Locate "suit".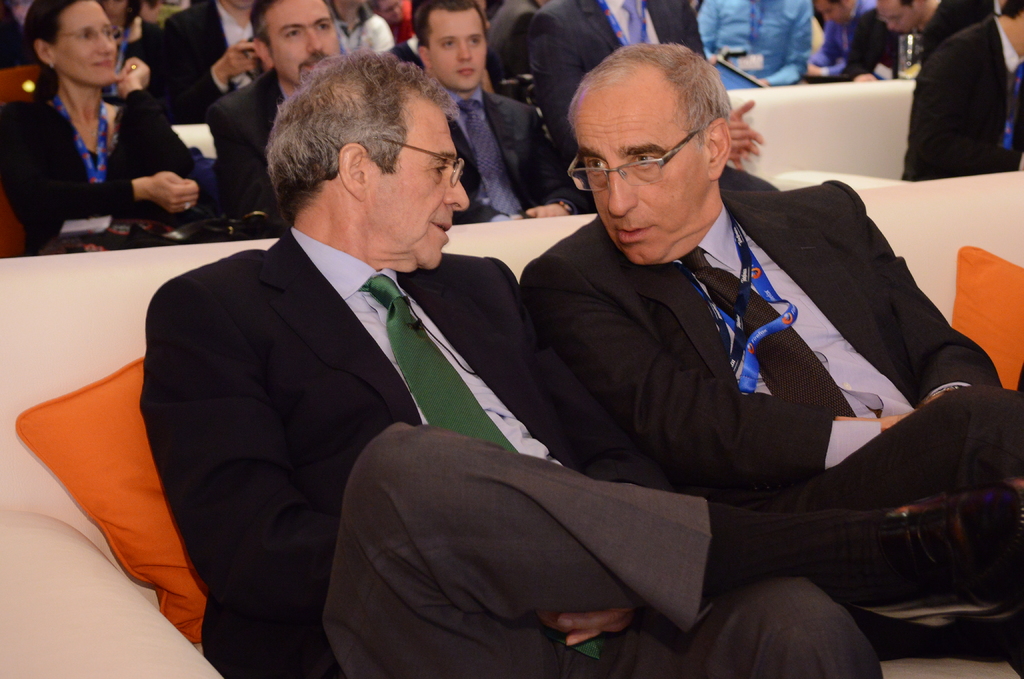
Bounding box: [left=434, top=82, right=591, bottom=227].
